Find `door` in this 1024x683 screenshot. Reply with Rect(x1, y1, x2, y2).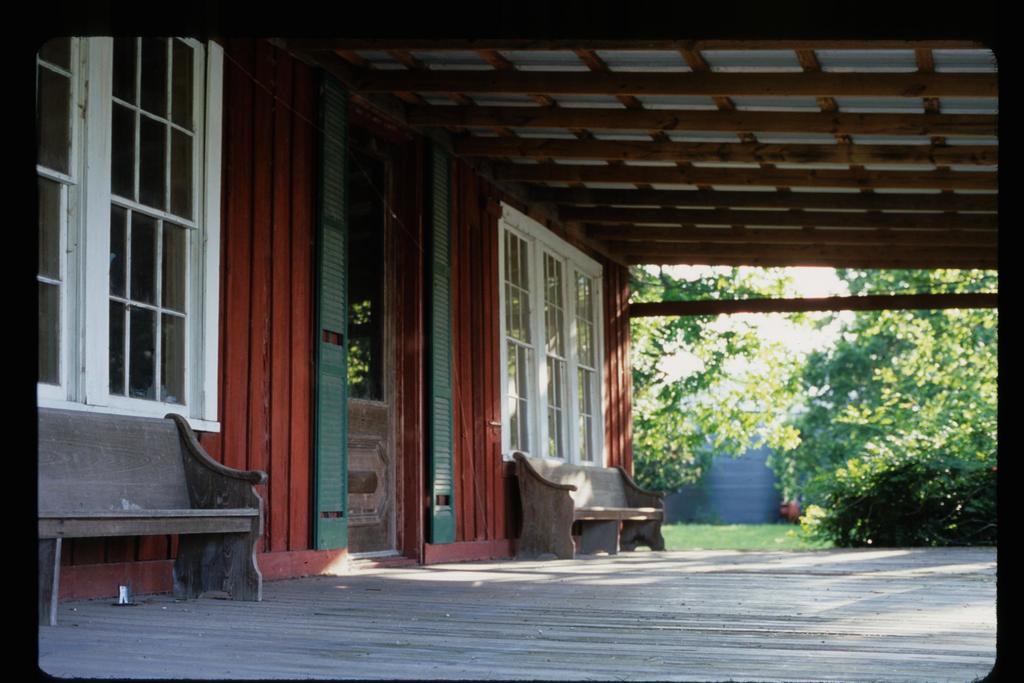
Rect(346, 131, 402, 554).
